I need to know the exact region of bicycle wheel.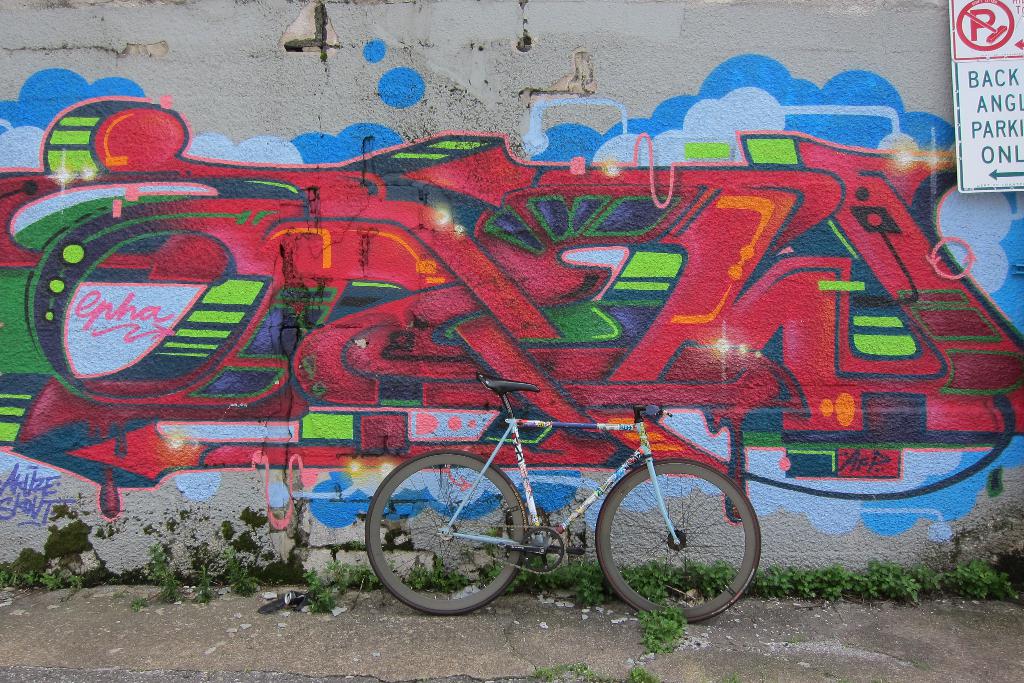
Region: detection(596, 461, 762, 630).
